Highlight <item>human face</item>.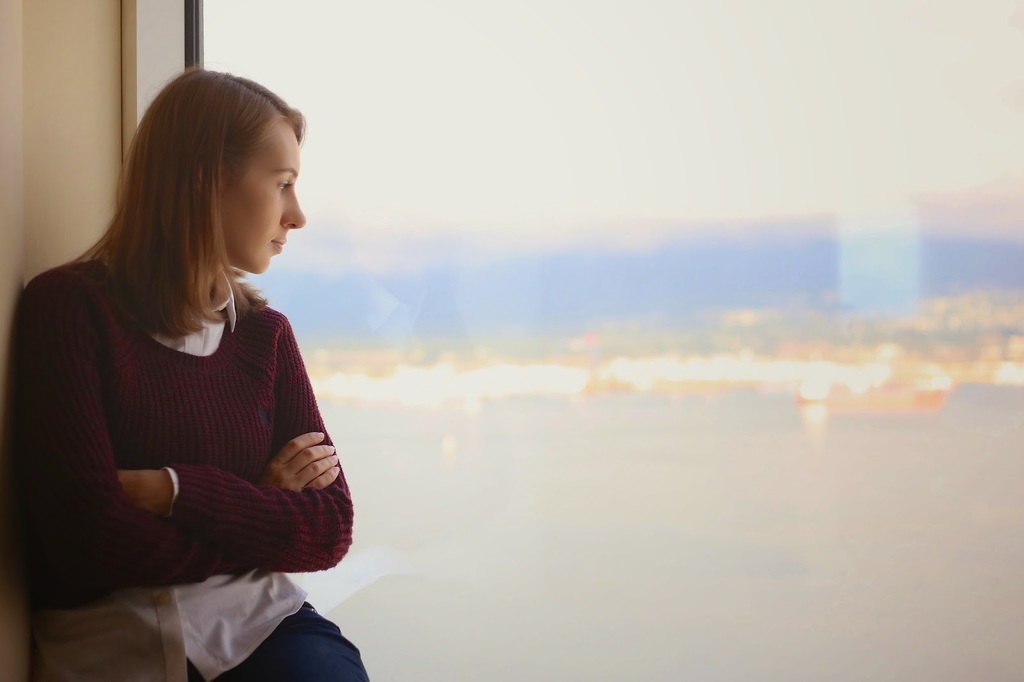
Highlighted region: [220, 119, 309, 275].
